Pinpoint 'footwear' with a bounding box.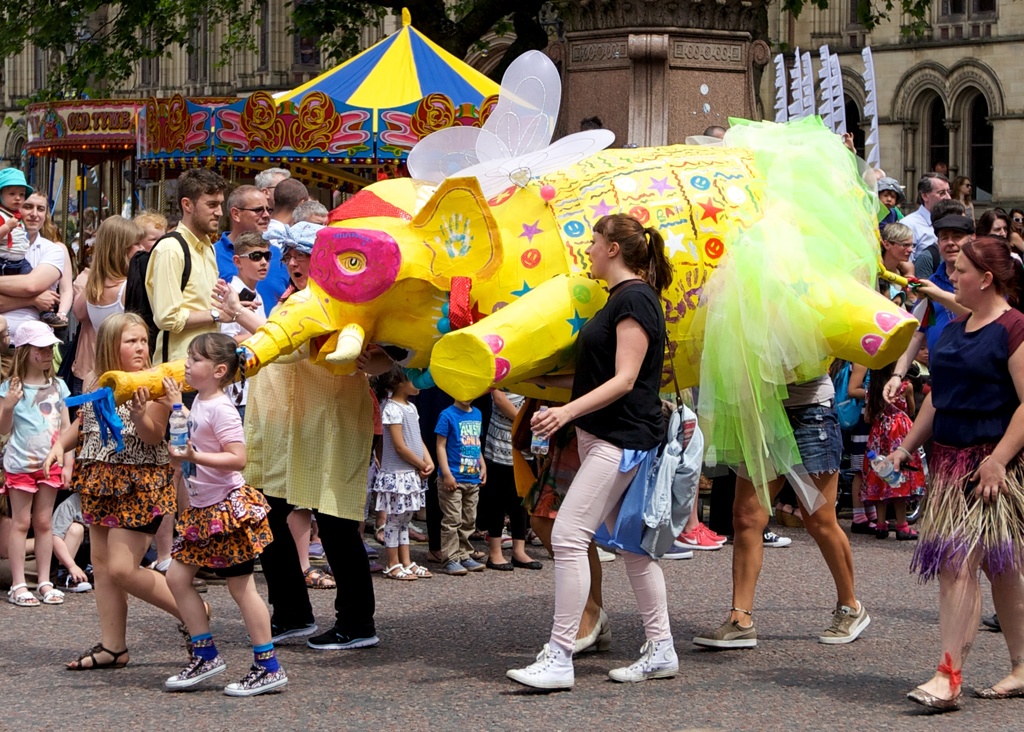
(x1=165, y1=649, x2=228, y2=688).
